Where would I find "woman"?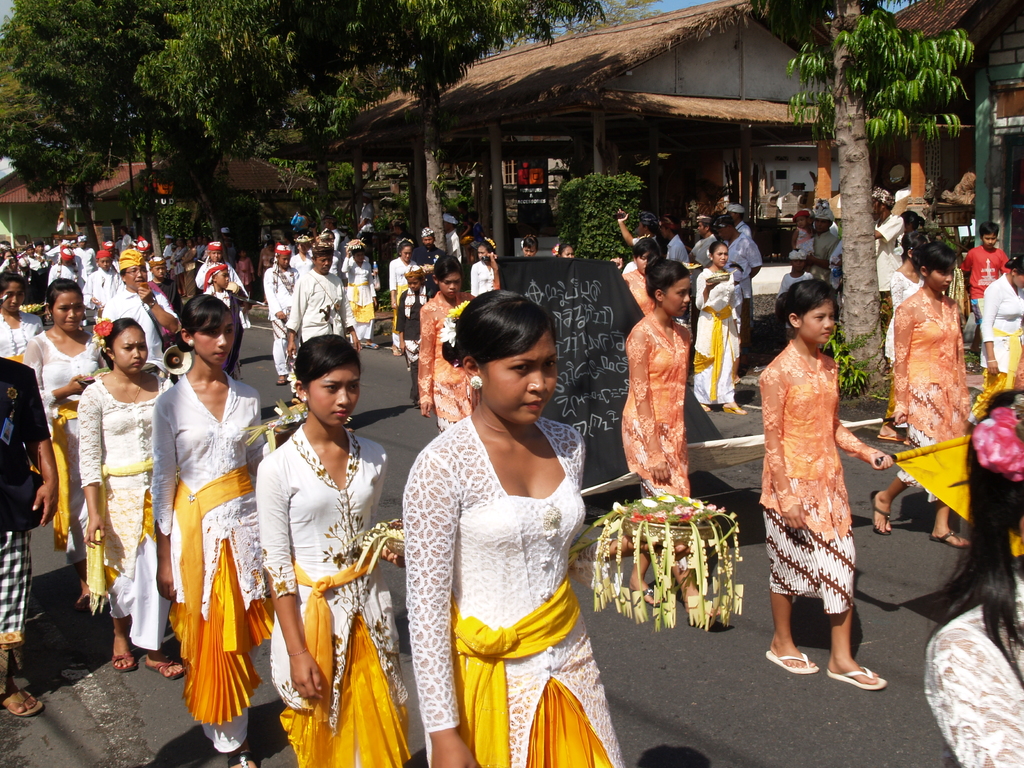
At [left=419, top=255, right=470, bottom=440].
